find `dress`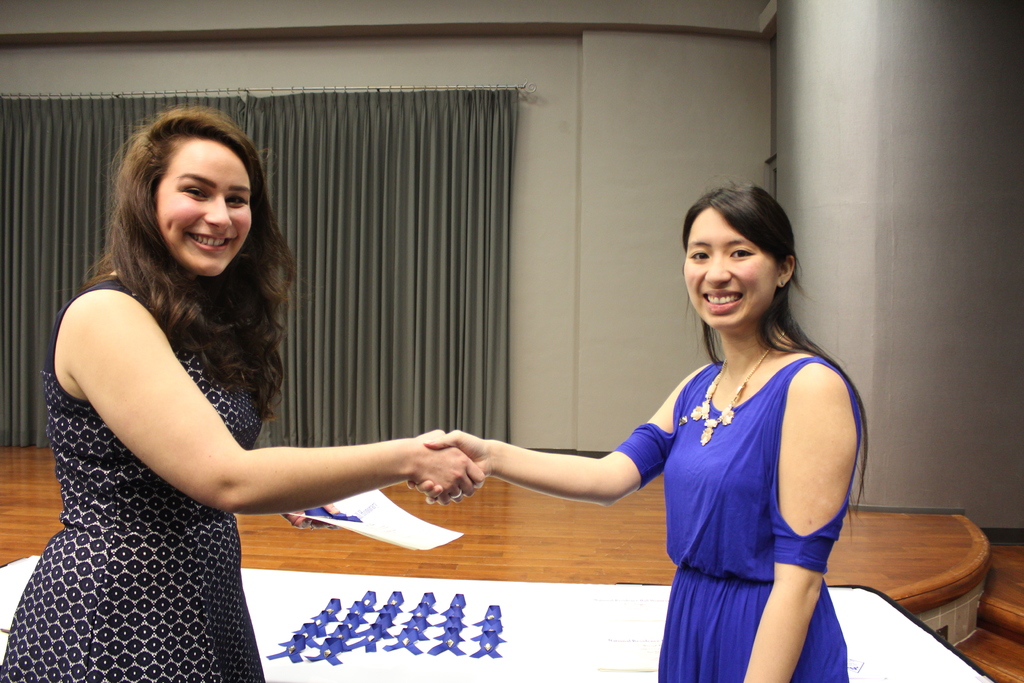
bbox=(34, 225, 319, 660)
